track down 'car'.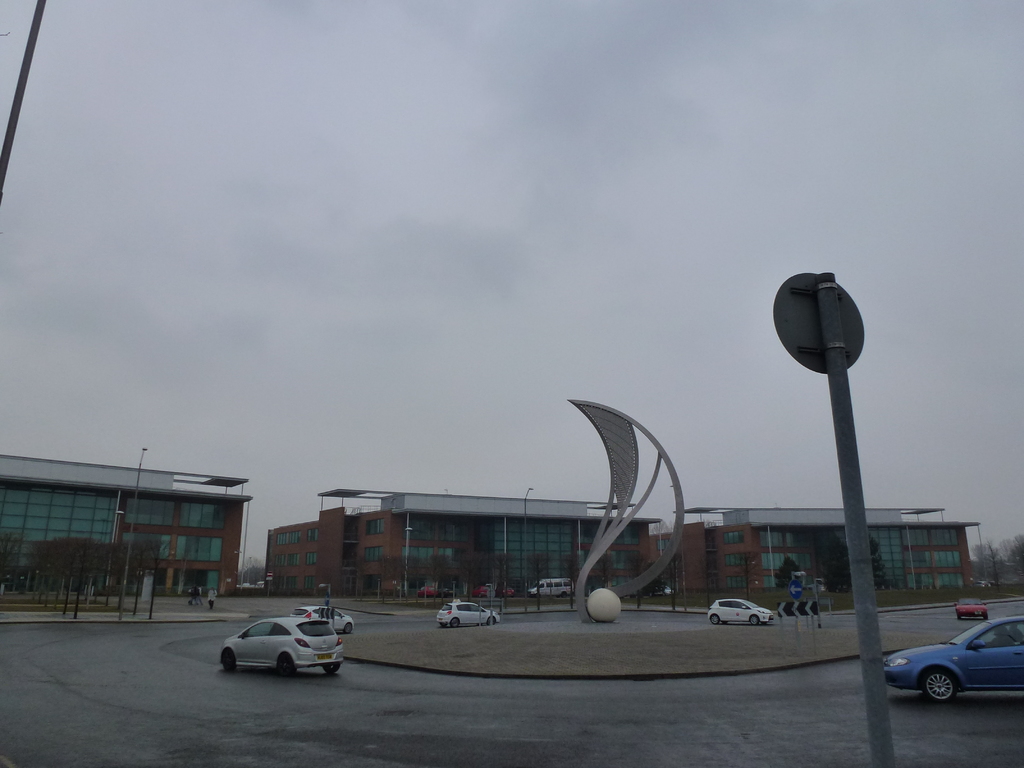
Tracked to [703, 593, 778, 626].
